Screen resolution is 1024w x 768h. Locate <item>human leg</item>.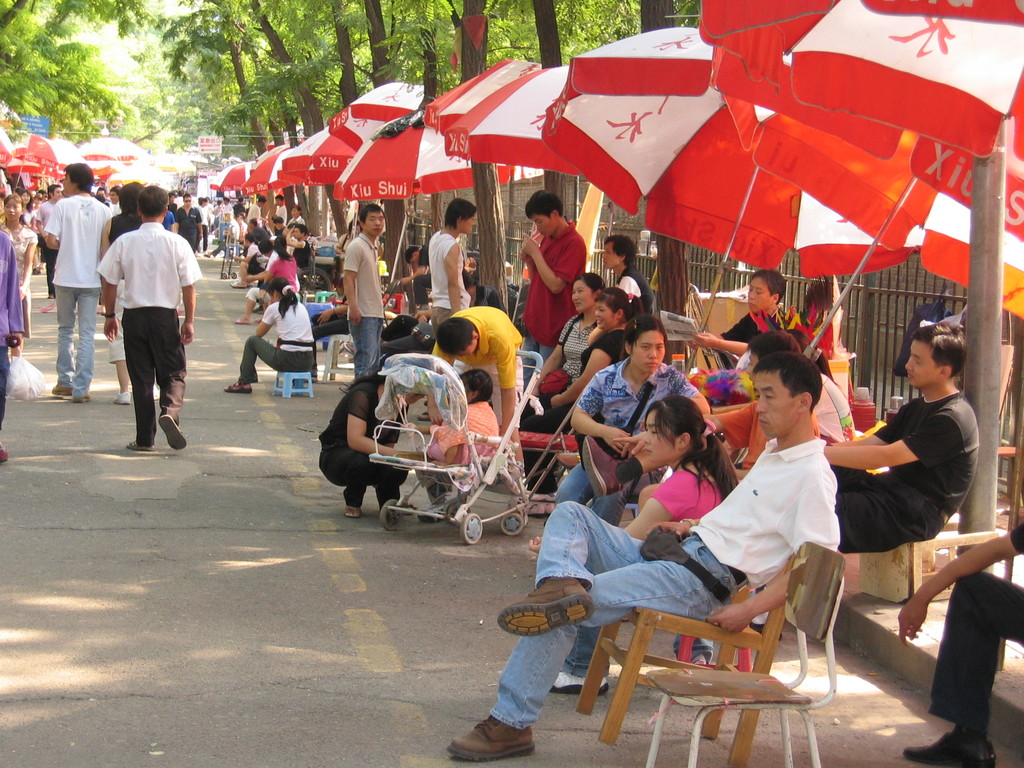
select_region(52, 284, 100, 410).
